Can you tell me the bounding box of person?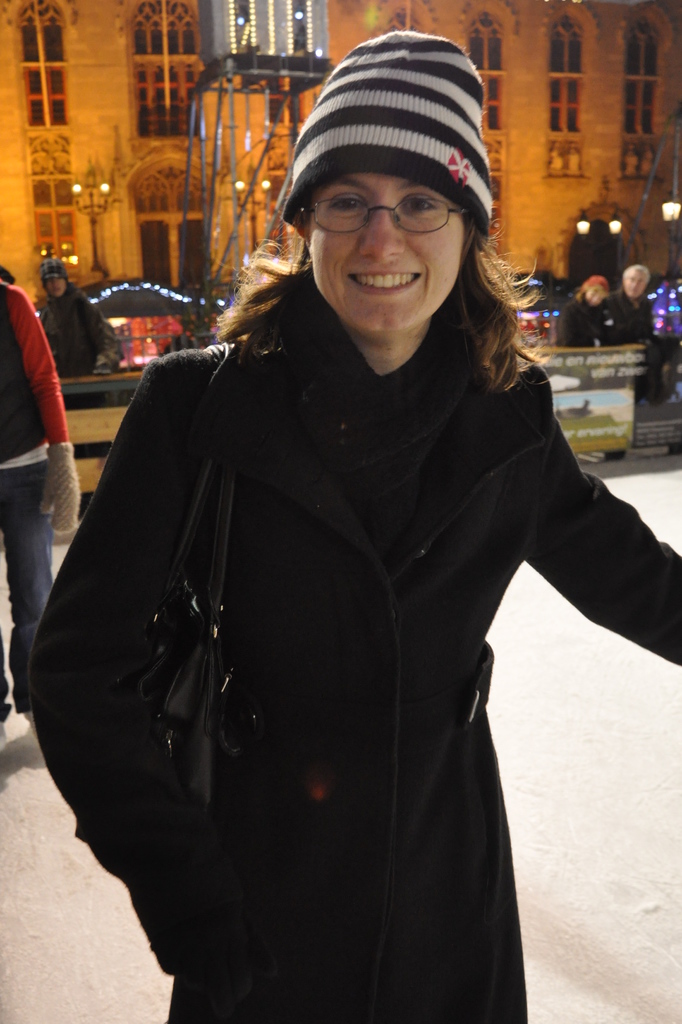
548/268/615/351.
